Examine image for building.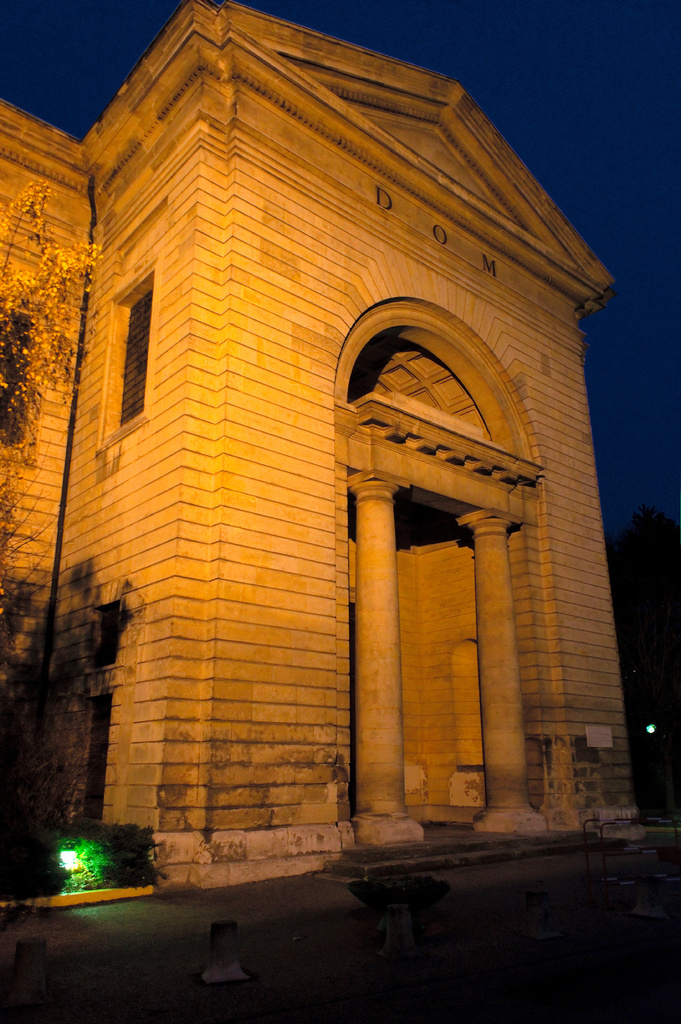
Examination result: (left=0, top=0, right=644, bottom=888).
